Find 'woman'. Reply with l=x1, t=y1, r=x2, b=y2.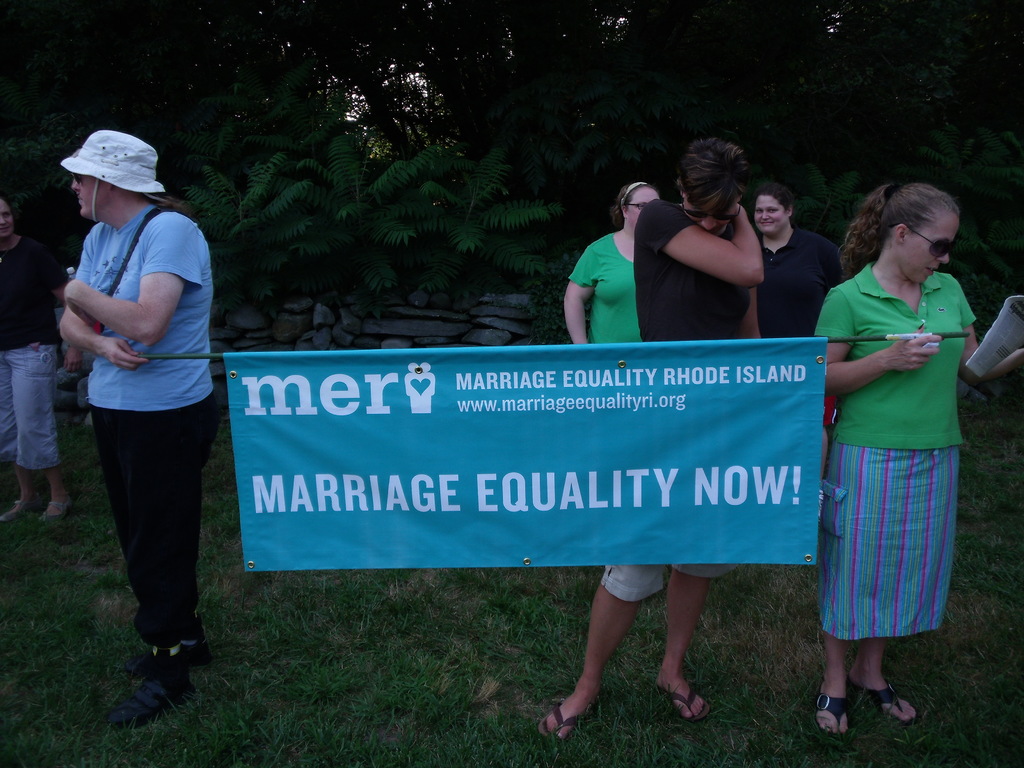
l=806, t=170, r=989, b=718.
